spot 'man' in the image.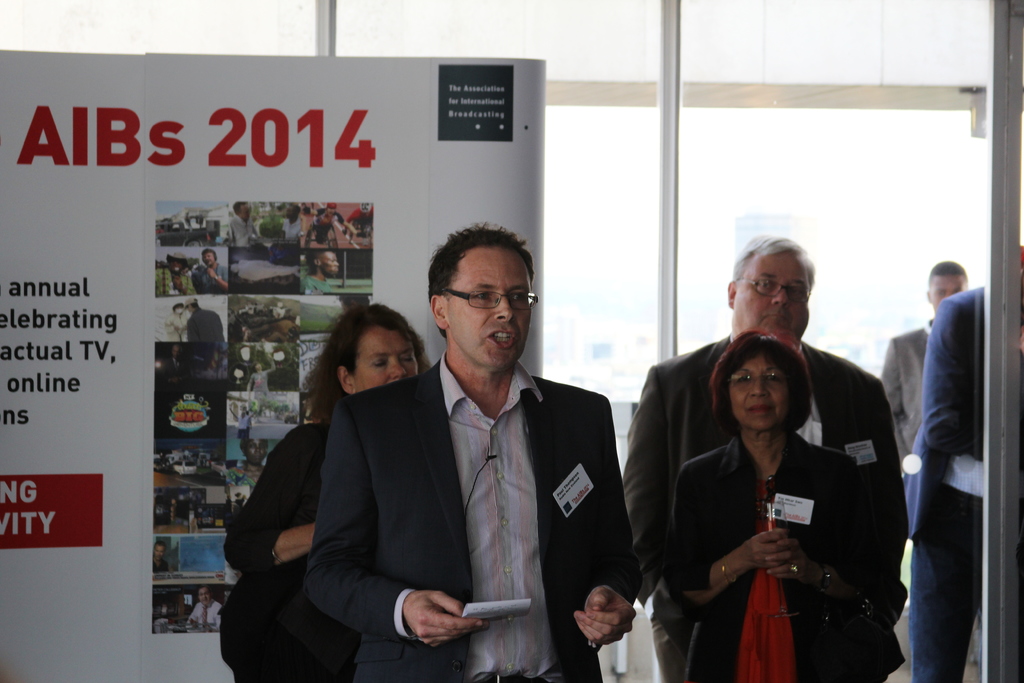
'man' found at {"x1": 911, "y1": 282, "x2": 1023, "y2": 682}.
